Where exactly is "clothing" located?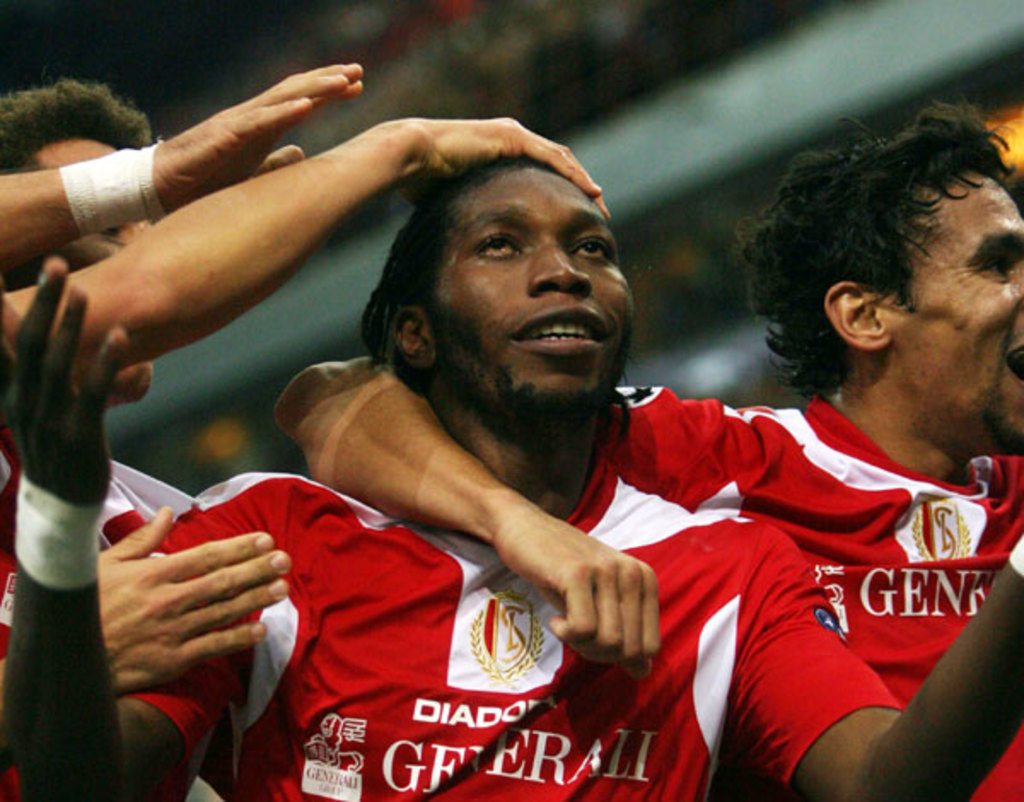
Its bounding box is (602, 379, 1022, 800).
